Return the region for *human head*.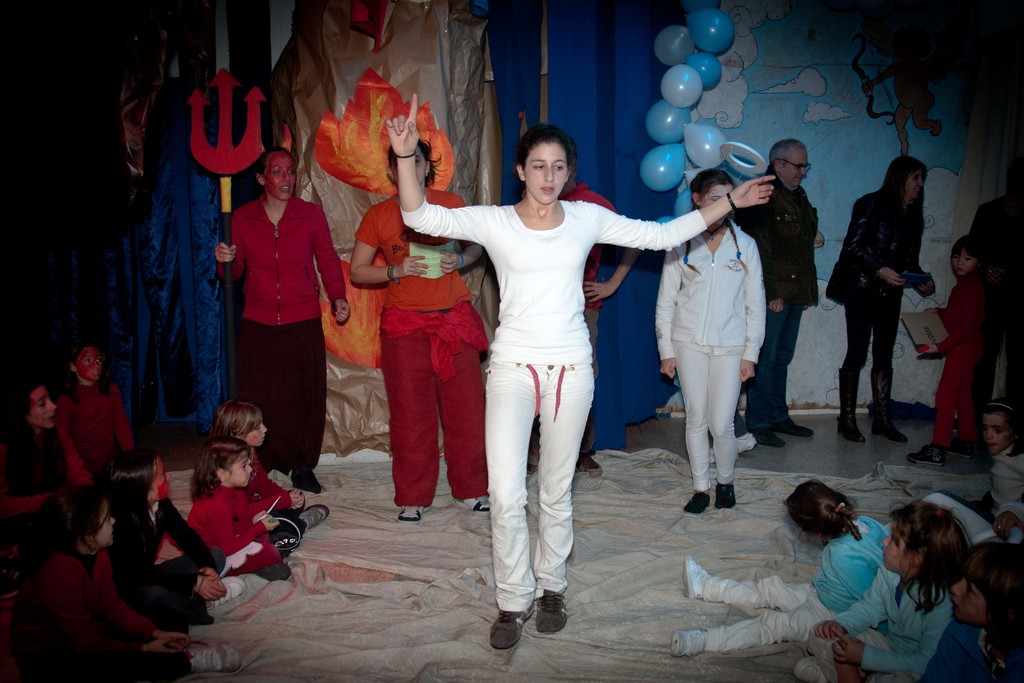
{"x1": 255, "y1": 147, "x2": 295, "y2": 201}.
